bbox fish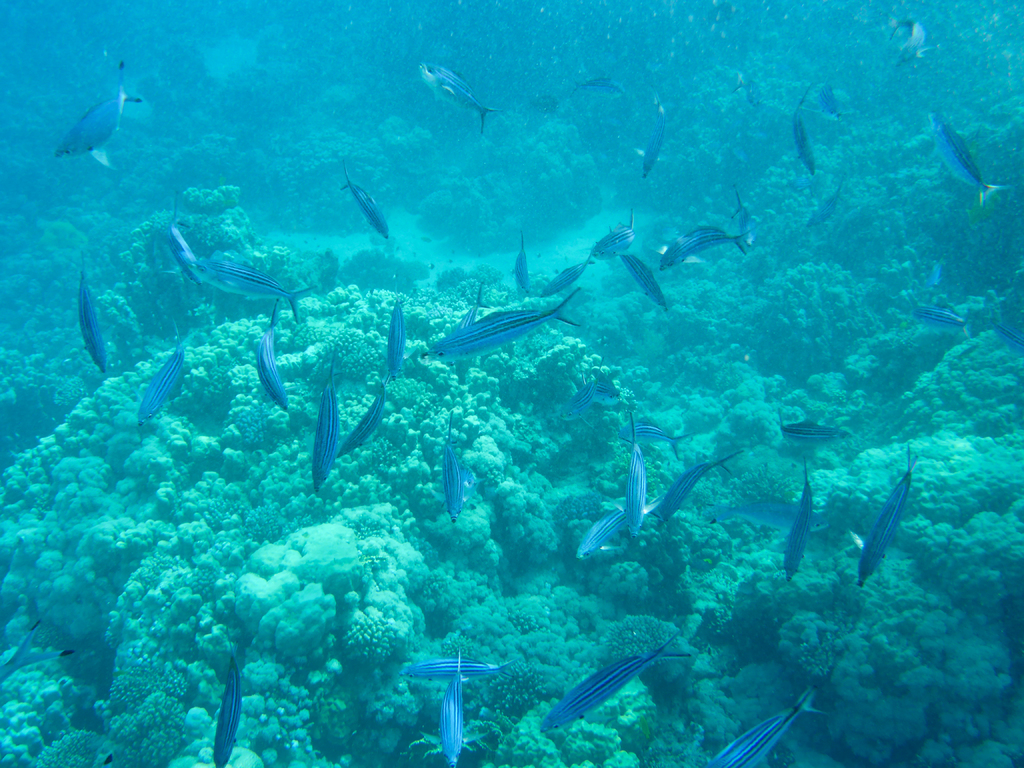
[784,99,821,179]
